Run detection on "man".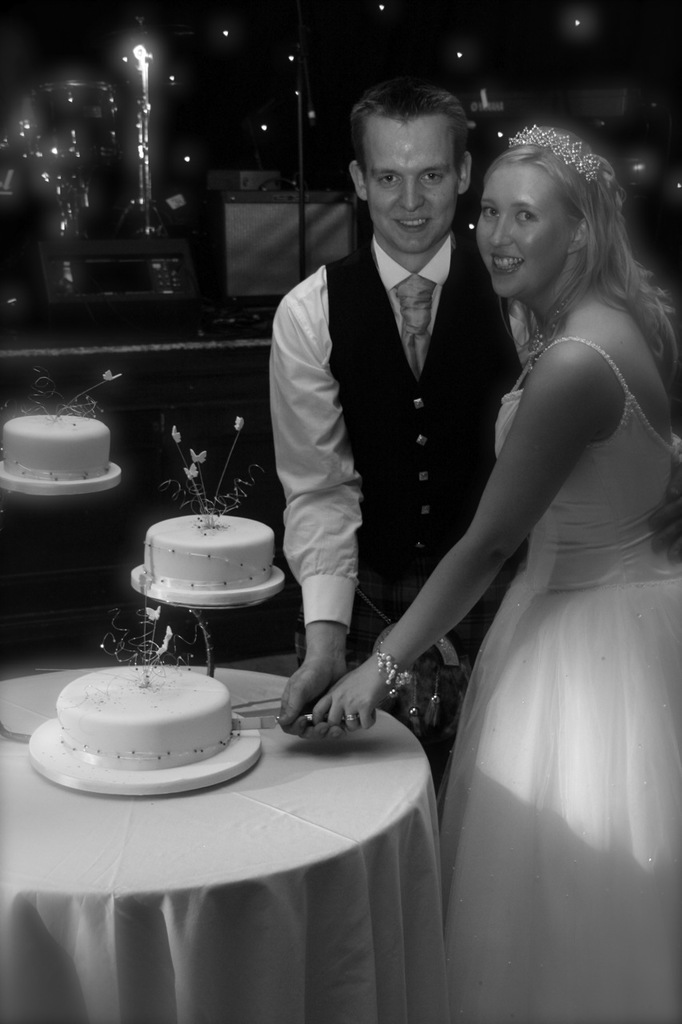
Result: Rect(267, 83, 550, 890).
